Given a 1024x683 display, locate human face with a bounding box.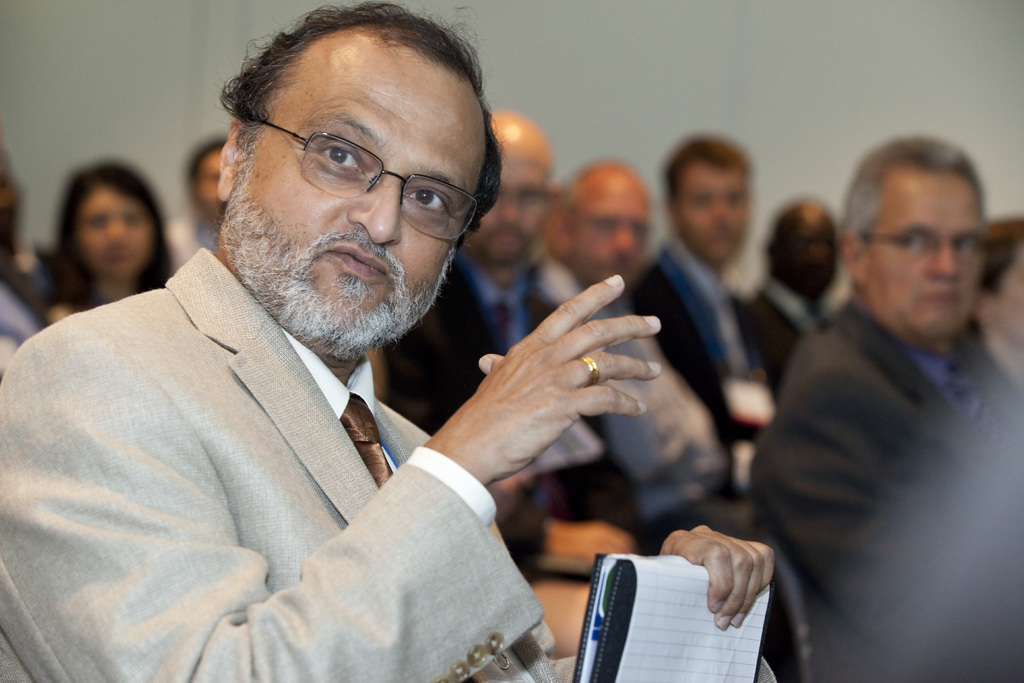
Located: (left=851, top=167, right=986, bottom=344).
